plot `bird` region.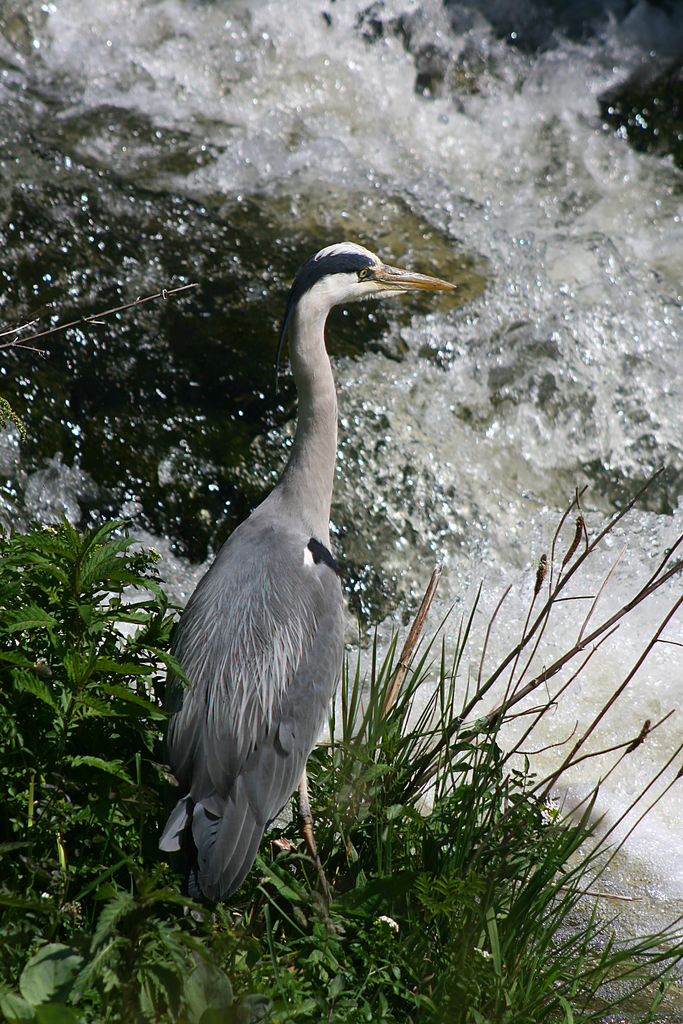
Plotted at x1=148, y1=240, x2=454, y2=937.
